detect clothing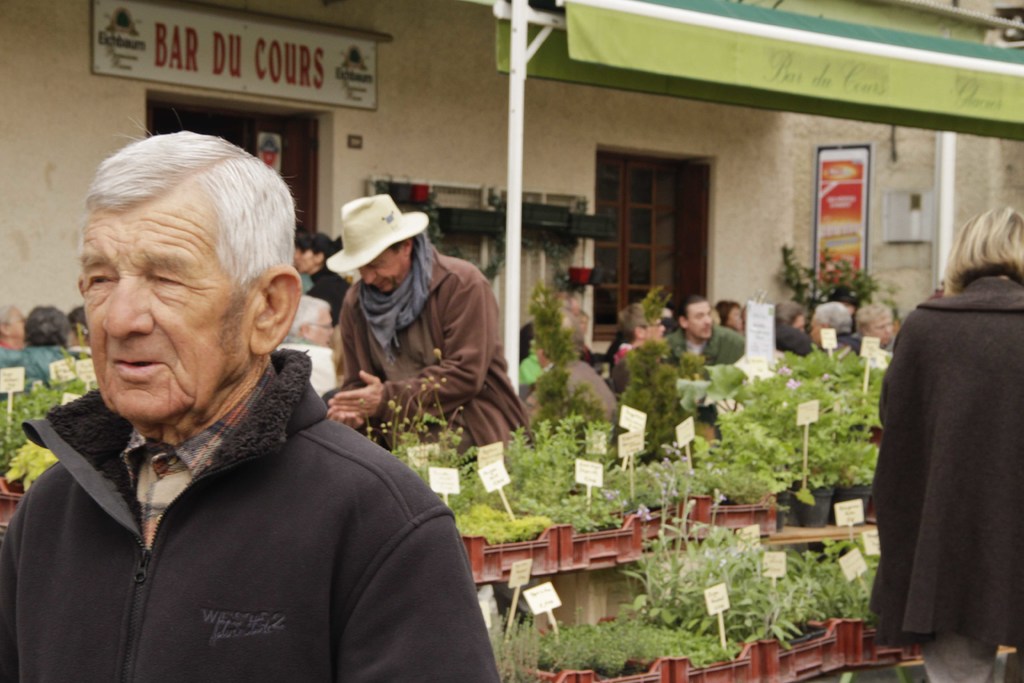
[x1=874, y1=231, x2=1020, y2=682]
